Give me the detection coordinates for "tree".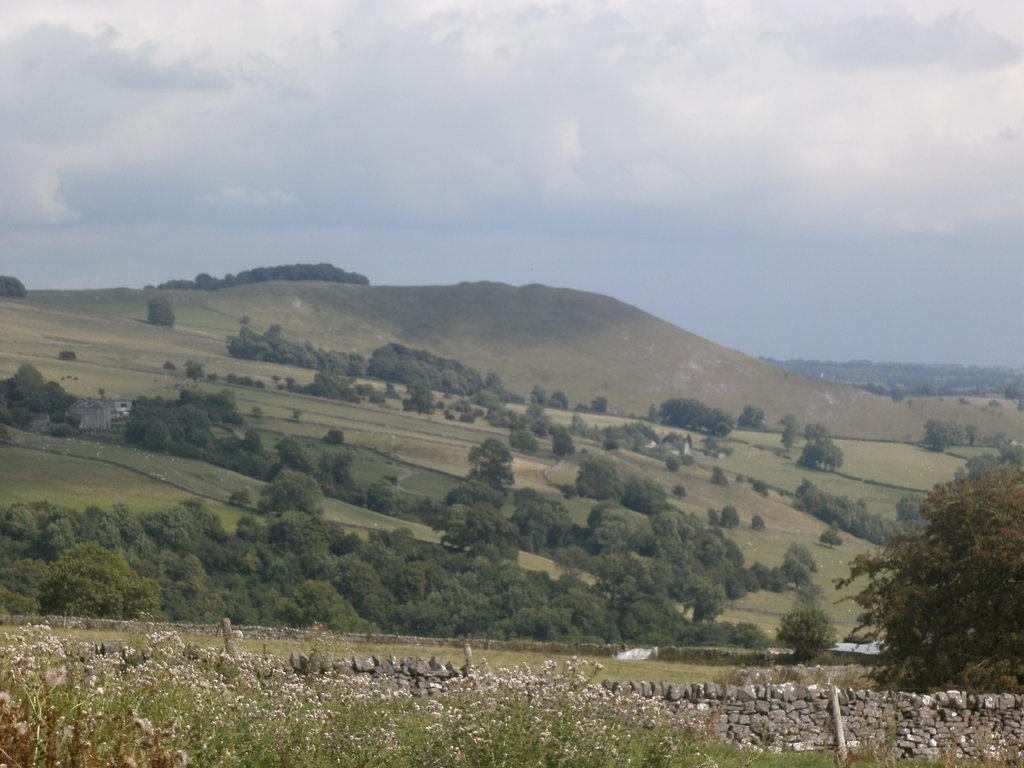
[x1=708, y1=466, x2=727, y2=486].
